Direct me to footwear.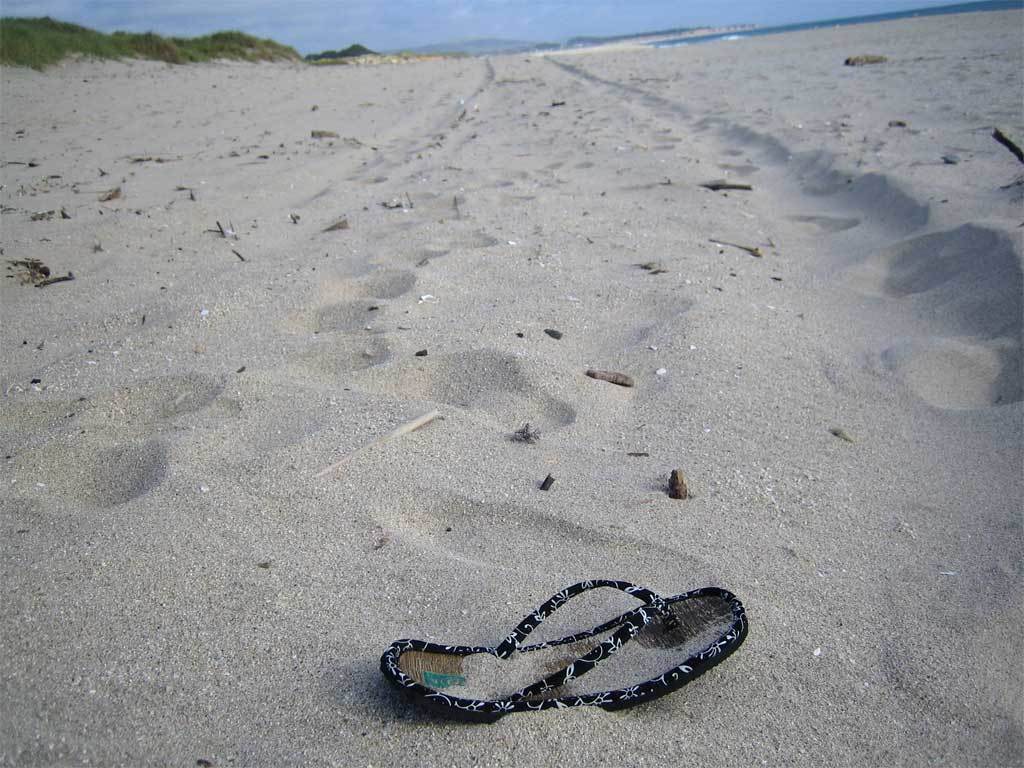
Direction: [371, 575, 743, 725].
